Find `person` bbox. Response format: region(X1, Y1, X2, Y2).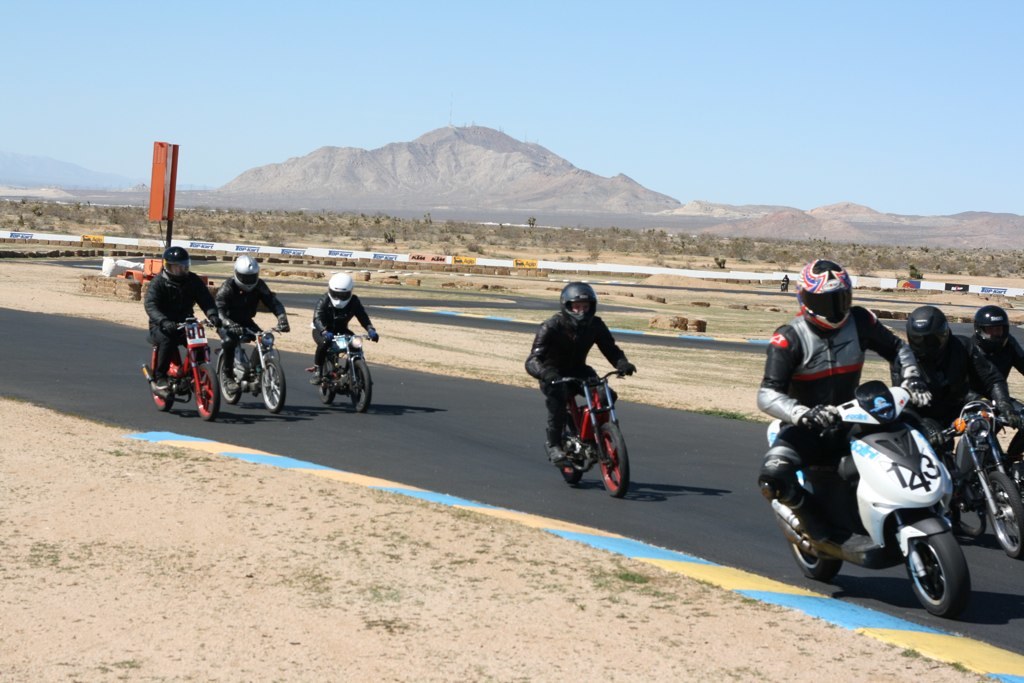
region(308, 279, 378, 365).
